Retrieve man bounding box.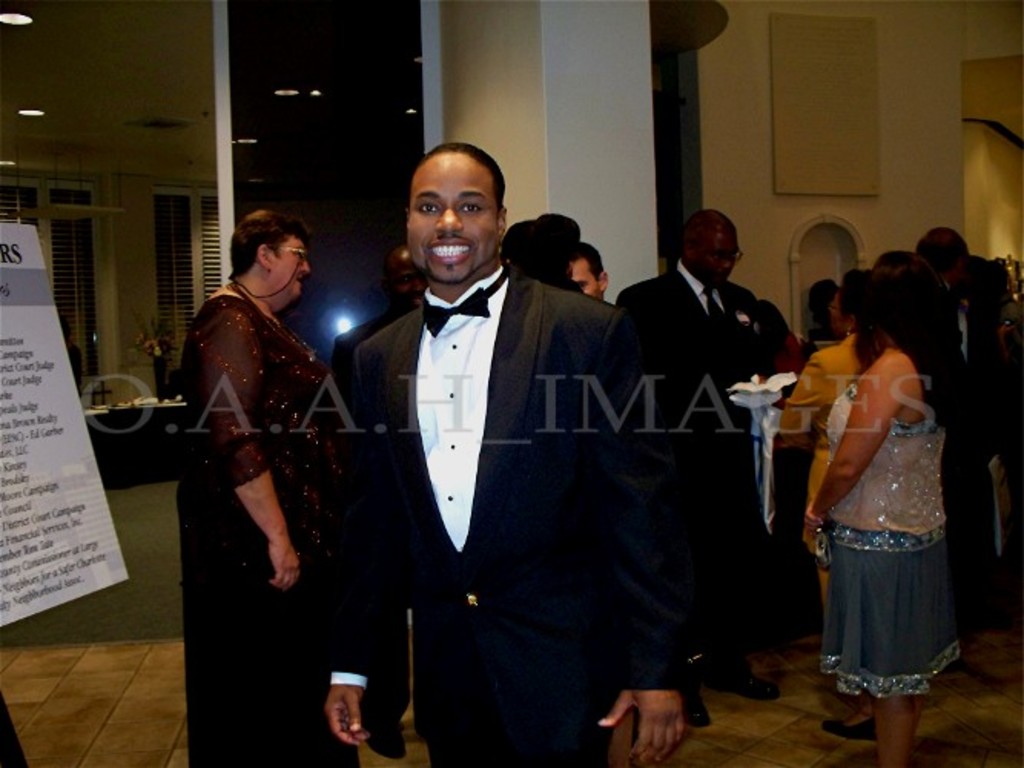
Bounding box: [left=324, top=152, right=625, bottom=757].
